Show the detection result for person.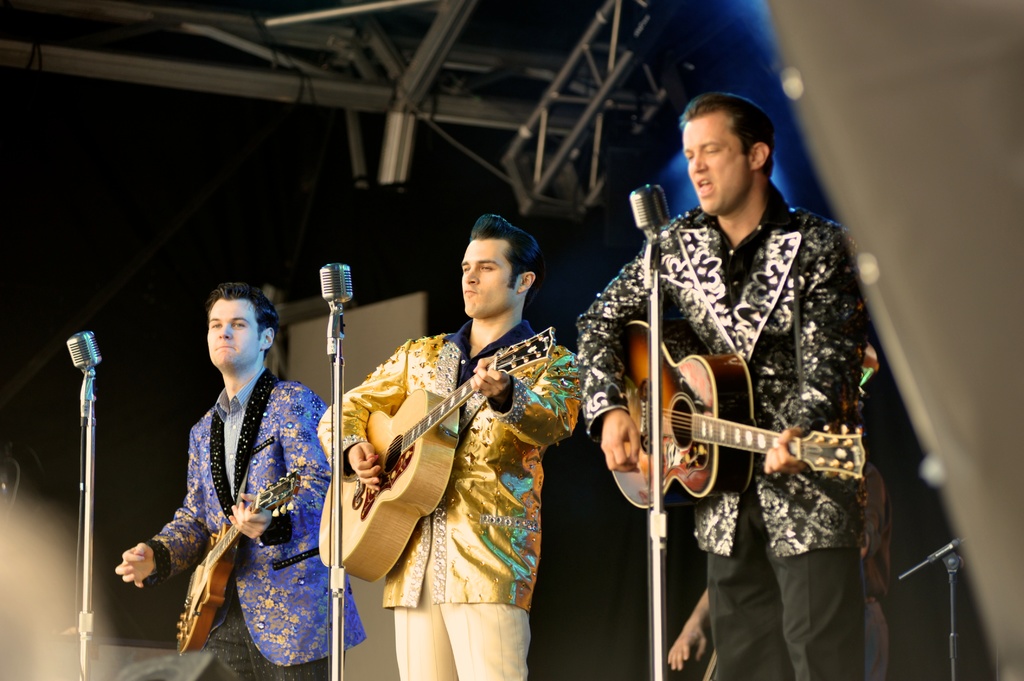
detection(316, 209, 580, 680).
